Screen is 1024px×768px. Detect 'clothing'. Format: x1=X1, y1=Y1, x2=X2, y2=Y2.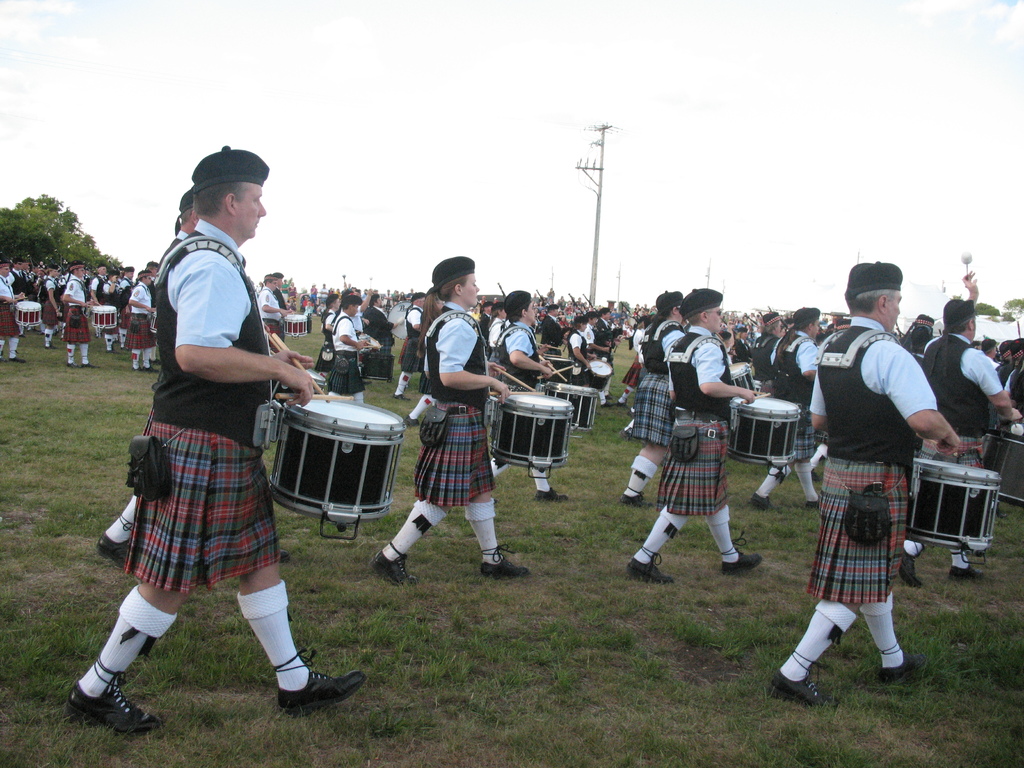
x1=771, y1=330, x2=824, y2=458.
